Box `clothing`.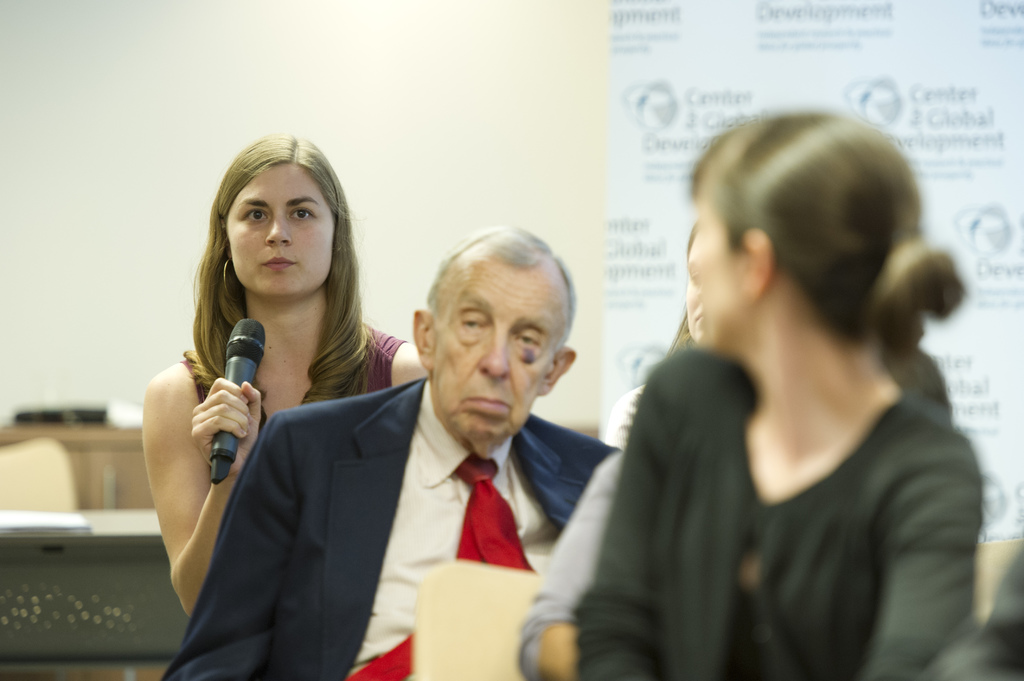
(x1=160, y1=376, x2=621, y2=680).
